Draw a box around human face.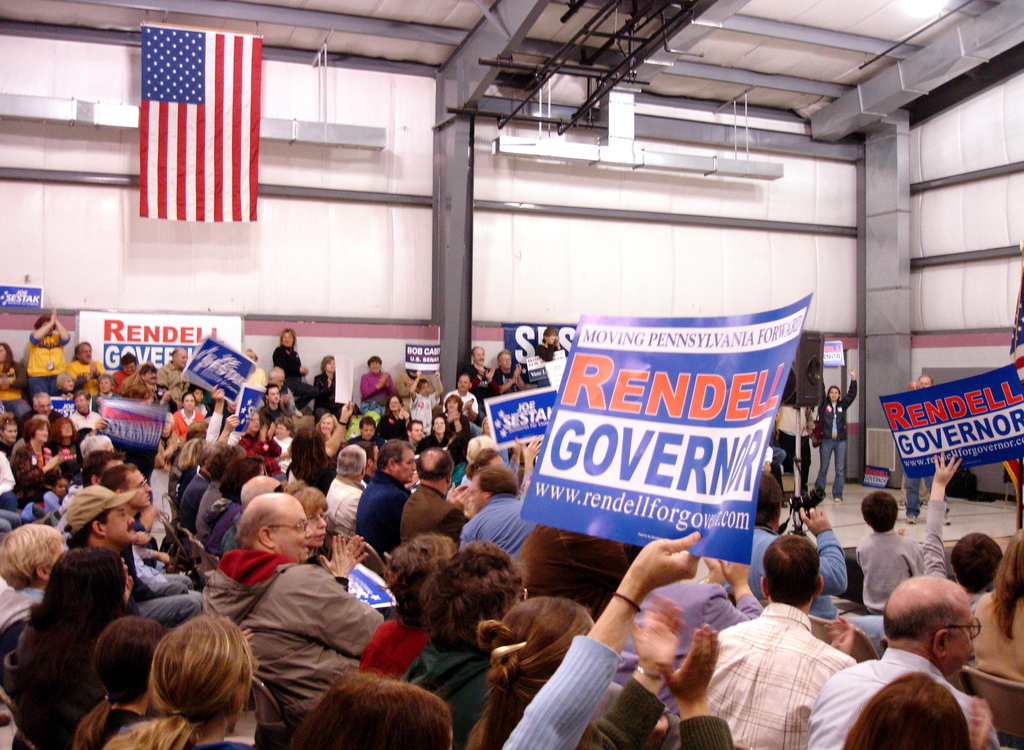
bbox(456, 376, 470, 392).
